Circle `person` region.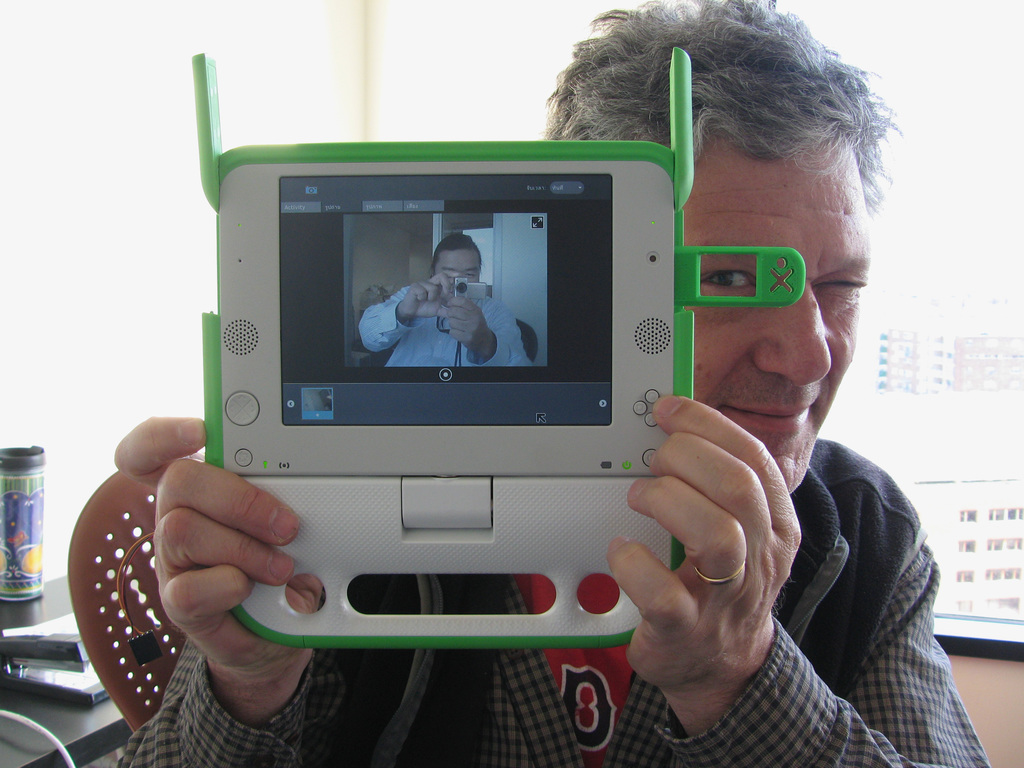
Region: detection(115, 0, 987, 767).
